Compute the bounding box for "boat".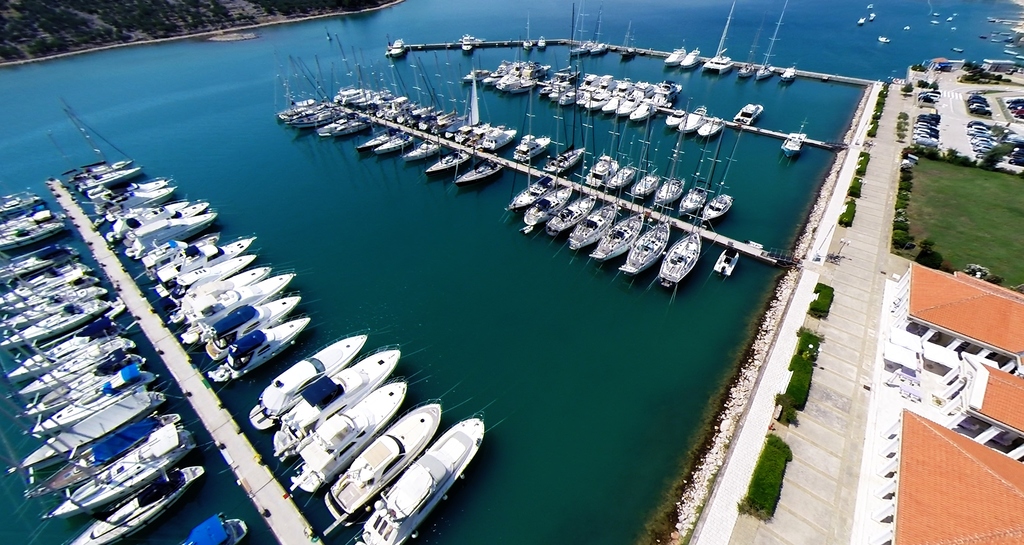
698, 5, 739, 74.
